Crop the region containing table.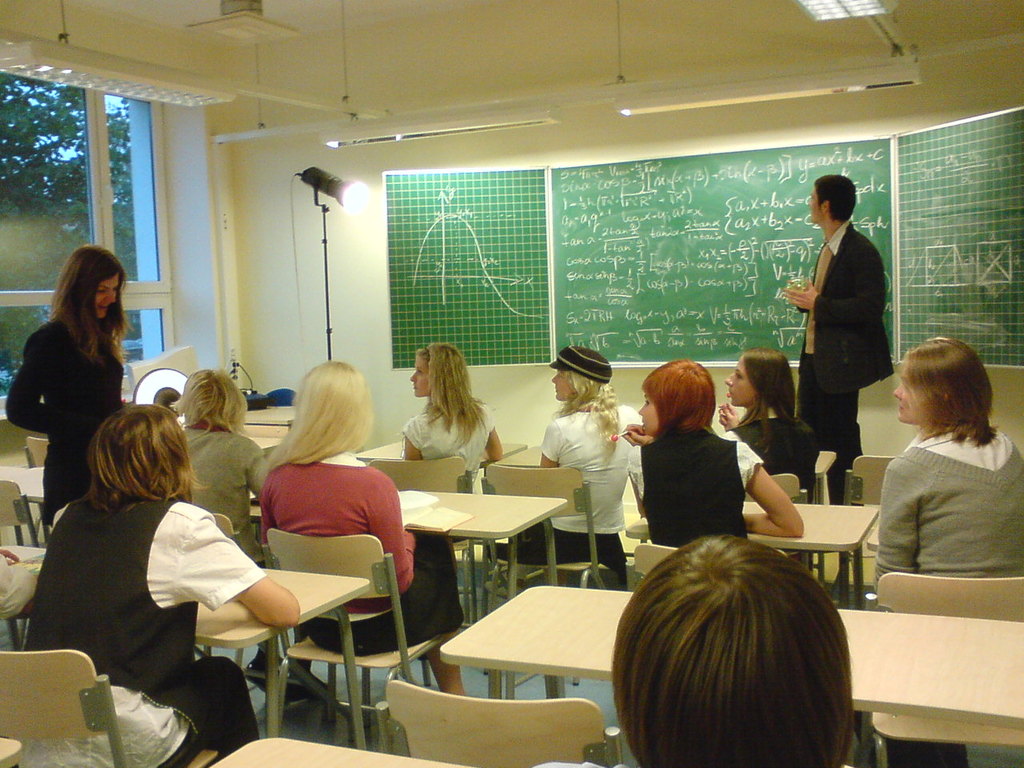
Crop region: region(0, 728, 22, 767).
